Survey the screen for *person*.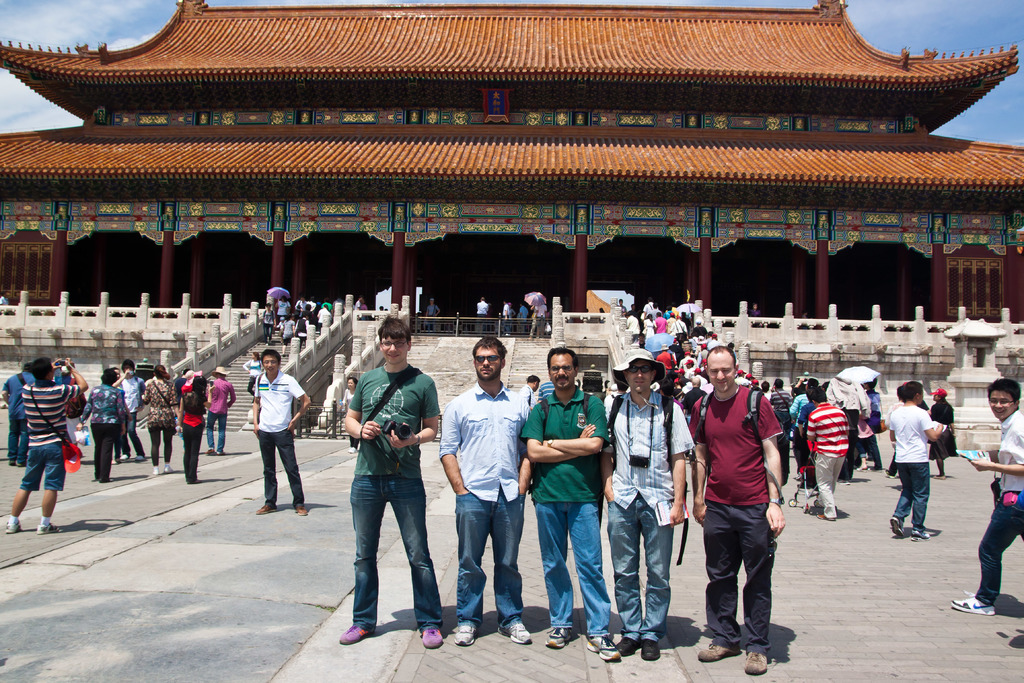
Survey found: <region>422, 293, 438, 330</region>.
